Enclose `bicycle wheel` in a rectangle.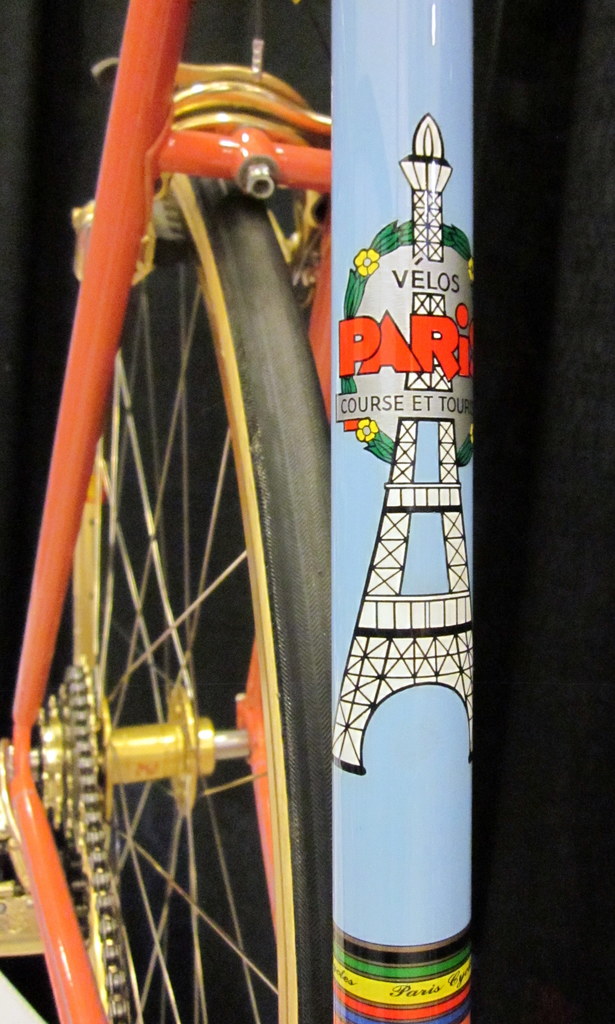
l=44, t=110, r=309, b=920.
